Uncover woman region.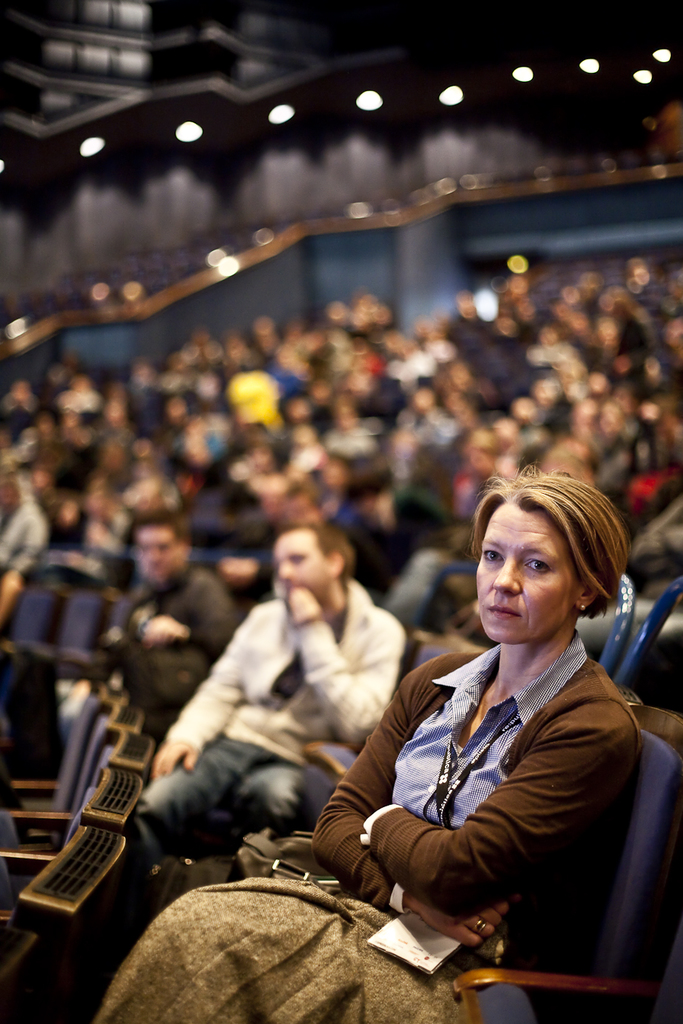
Uncovered: x1=93, y1=459, x2=647, y2=1023.
